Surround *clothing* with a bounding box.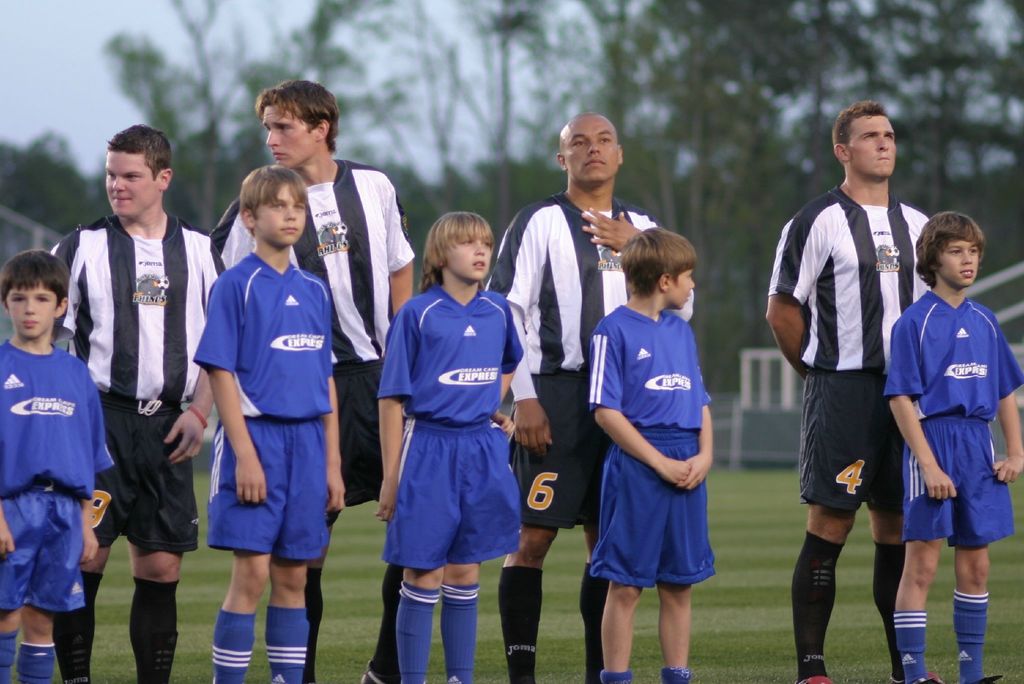
l=385, t=422, r=524, b=570.
